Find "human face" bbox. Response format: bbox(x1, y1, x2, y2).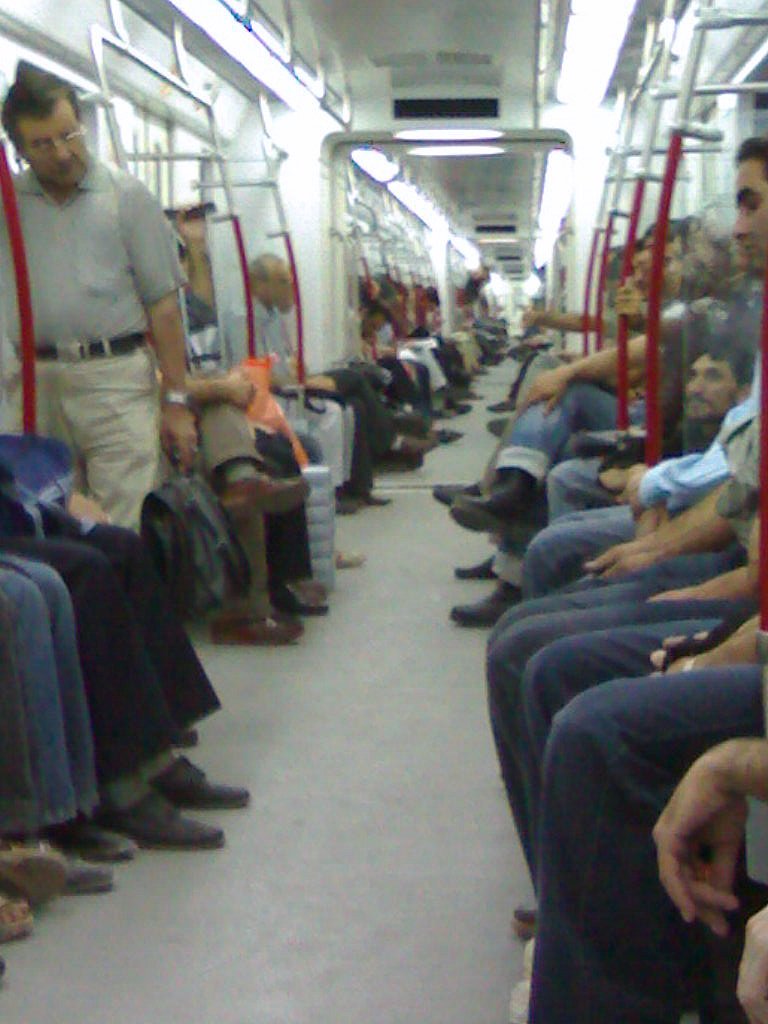
bbox(684, 356, 739, 425).
